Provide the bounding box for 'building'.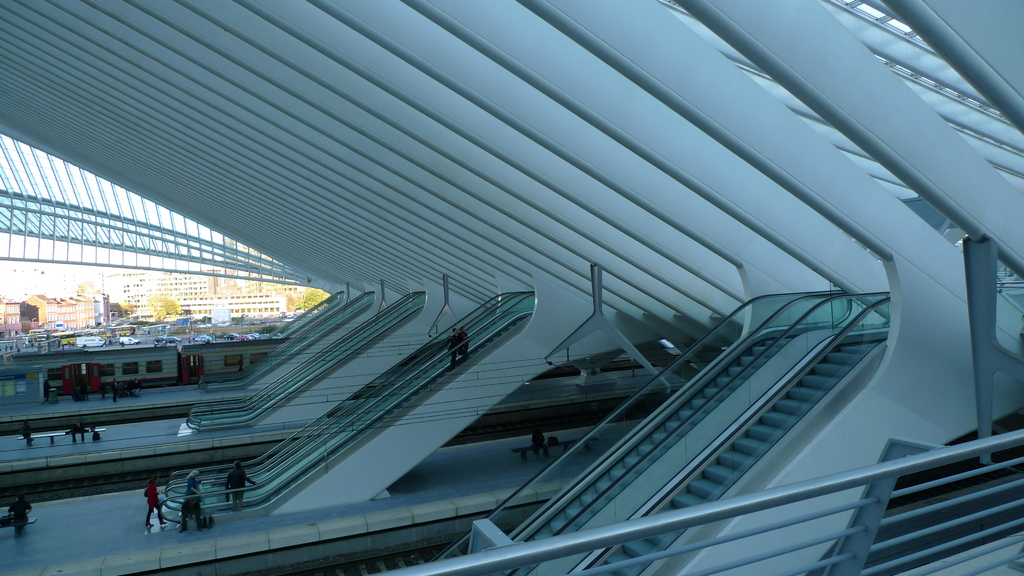
box(0, 296, 22, 327).
